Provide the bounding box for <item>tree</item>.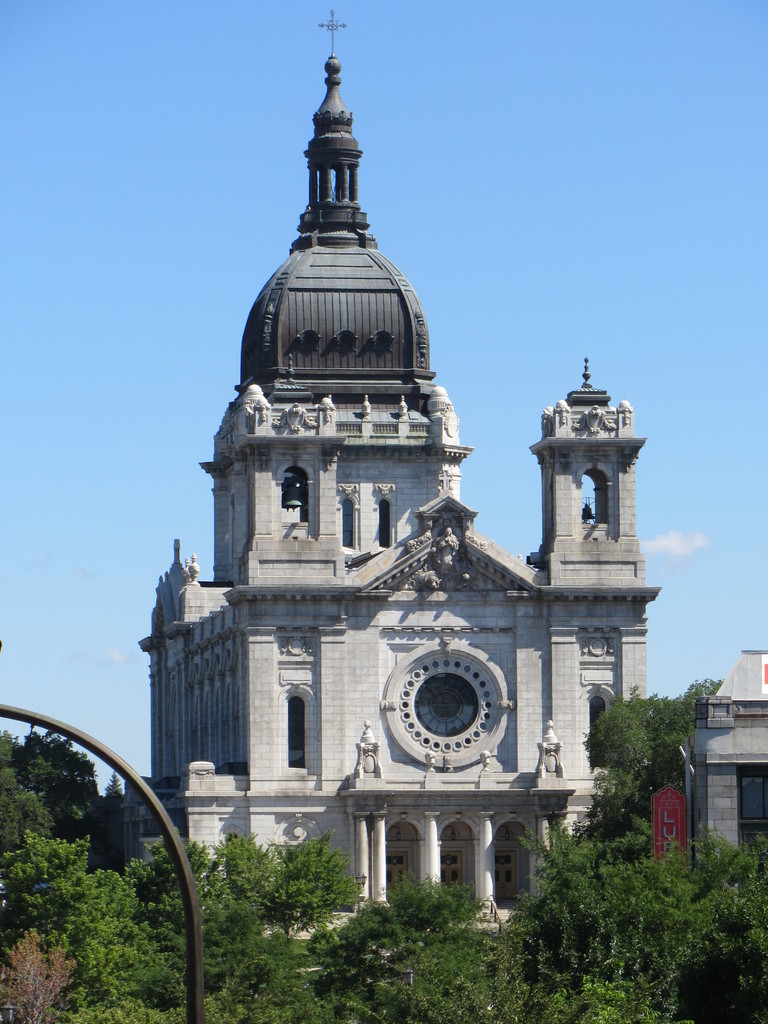
191:829:548:1023.
